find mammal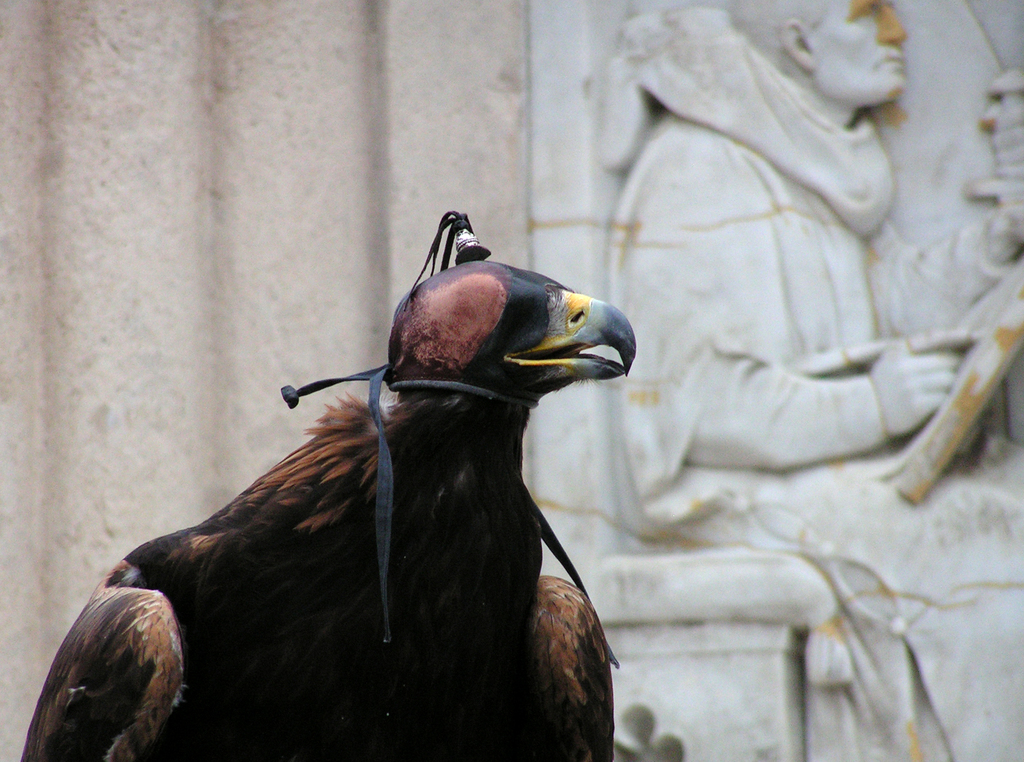
box(598, 0, 1023, 761)
